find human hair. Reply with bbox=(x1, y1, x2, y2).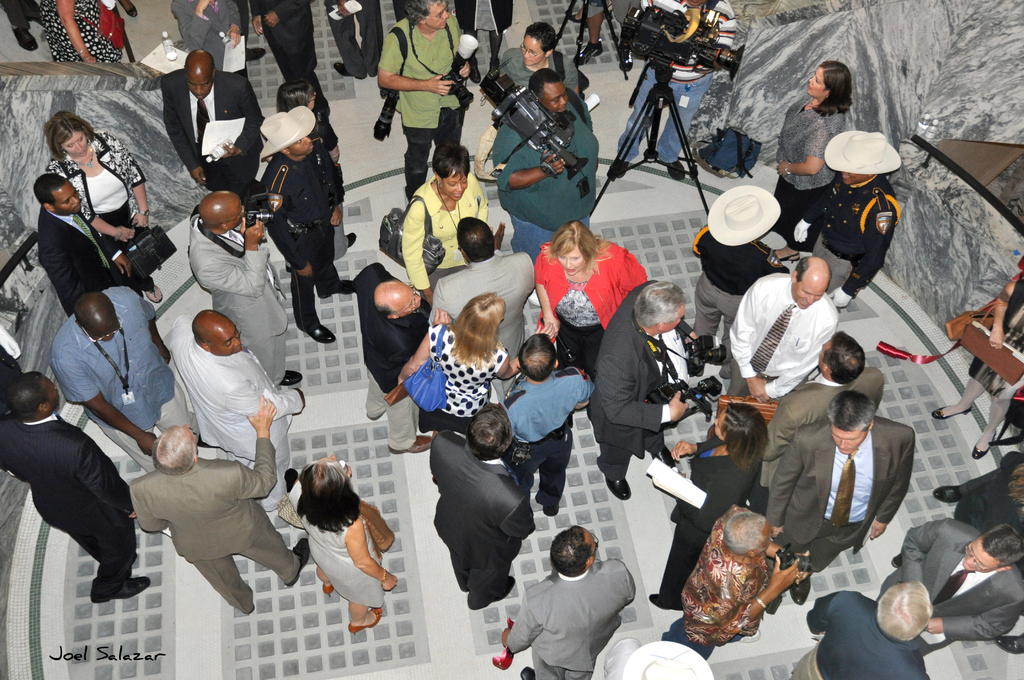
bbox=(545, 218, 611, 271).
